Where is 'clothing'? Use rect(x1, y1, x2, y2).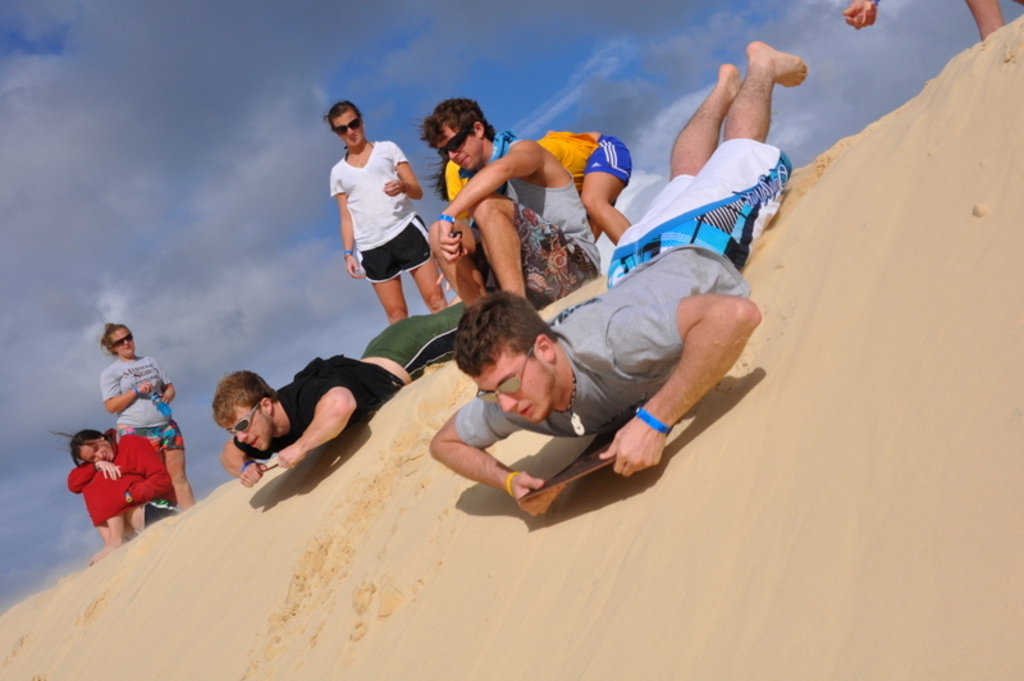
rect(466, 136, 603, 307).
